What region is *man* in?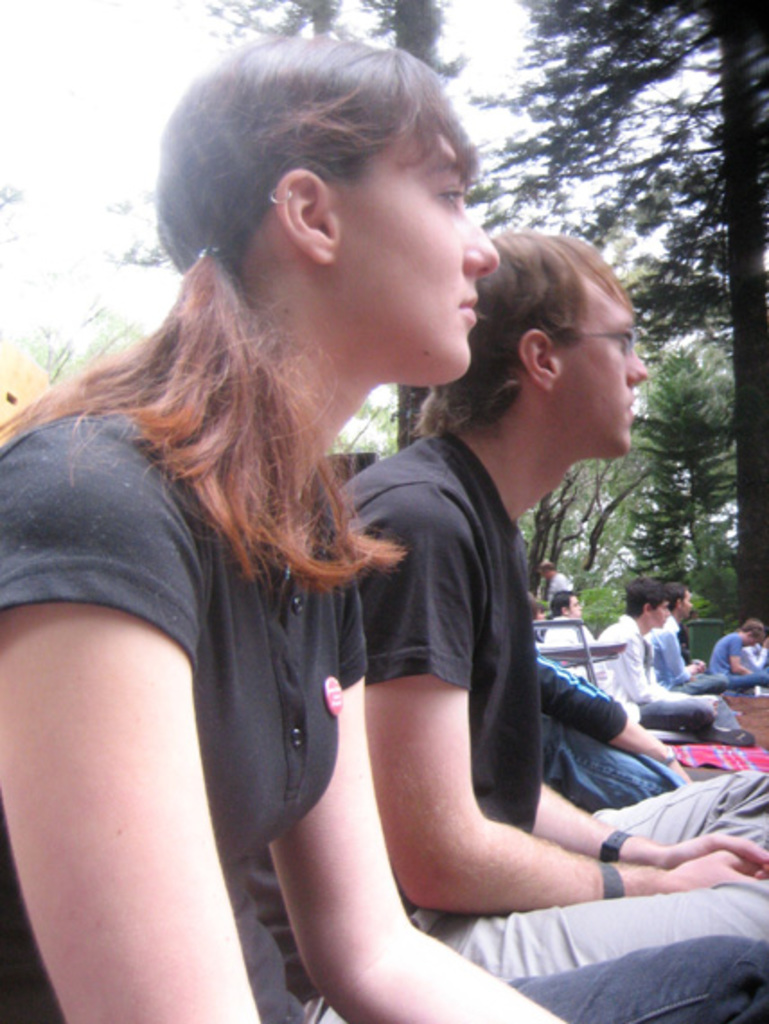
x1=712, y1=616, x2=767, y2=708.
